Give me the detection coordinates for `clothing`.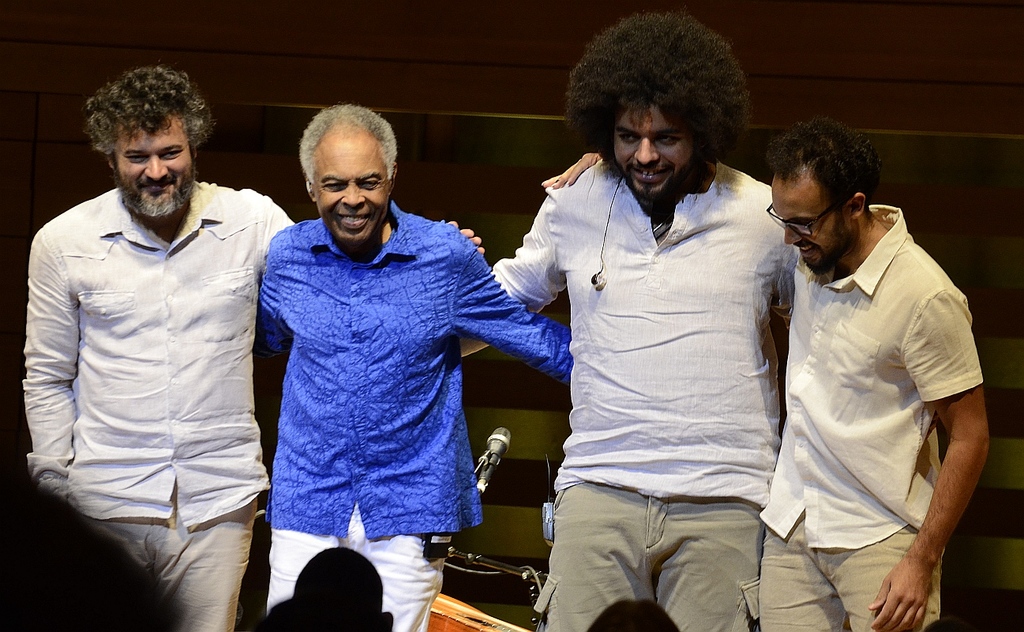
region(757, 194, 985, 631).
